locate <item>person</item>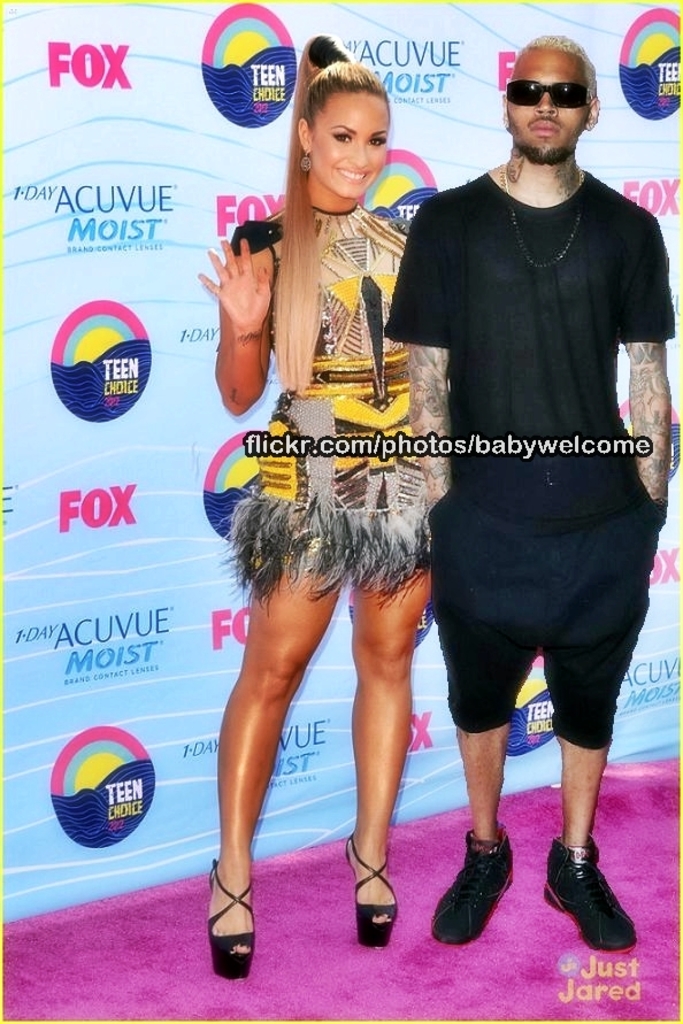
select_region(194, 41, 437, 979)
